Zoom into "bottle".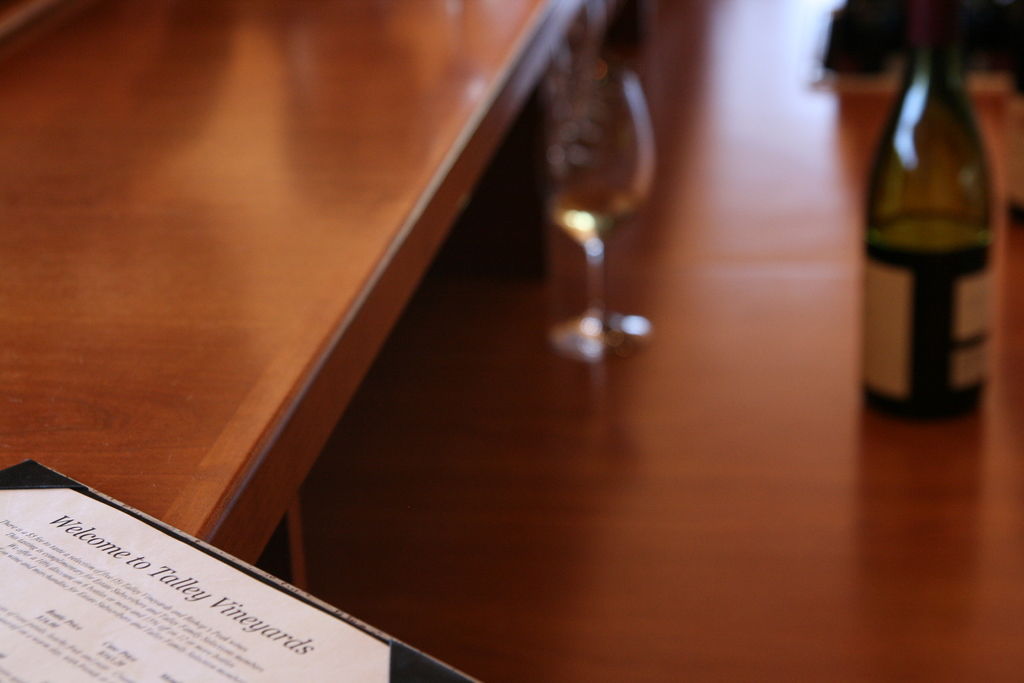
Zoom target: 537:31:663:361.
